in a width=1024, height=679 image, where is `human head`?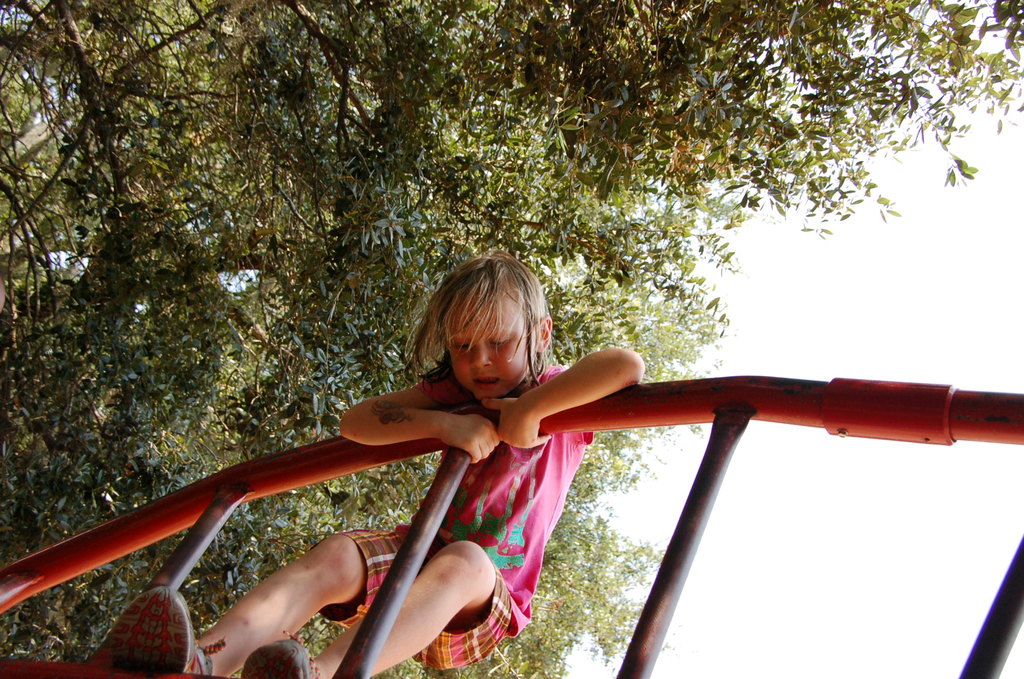
l=445, t=255, r=551, b=401.
